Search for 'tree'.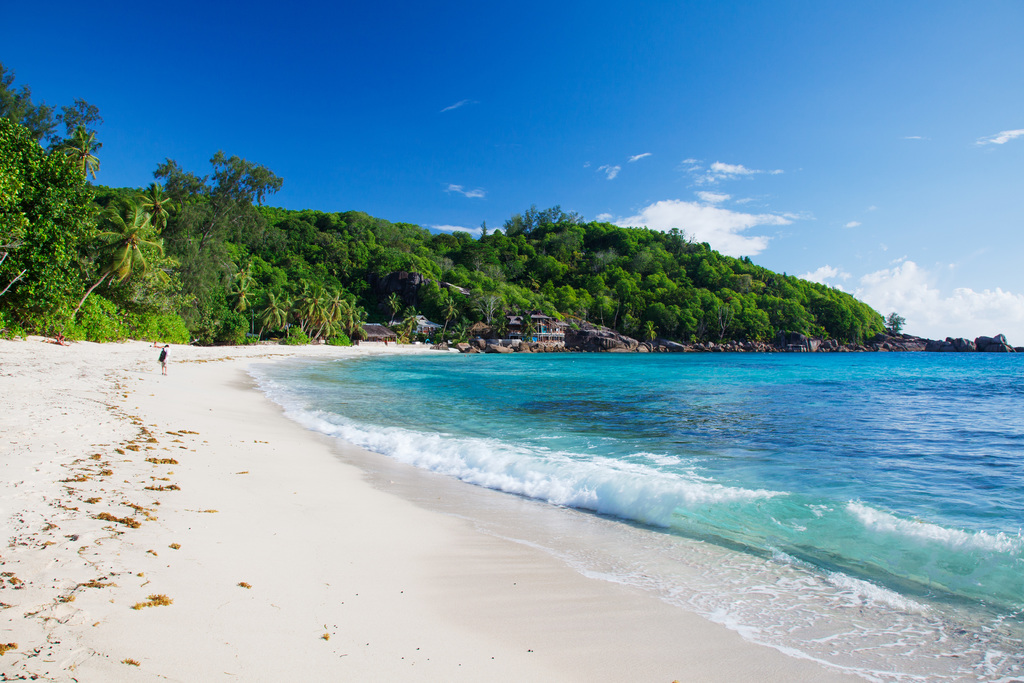
Found at (left=644, top=299, right=666, bottom=325).
